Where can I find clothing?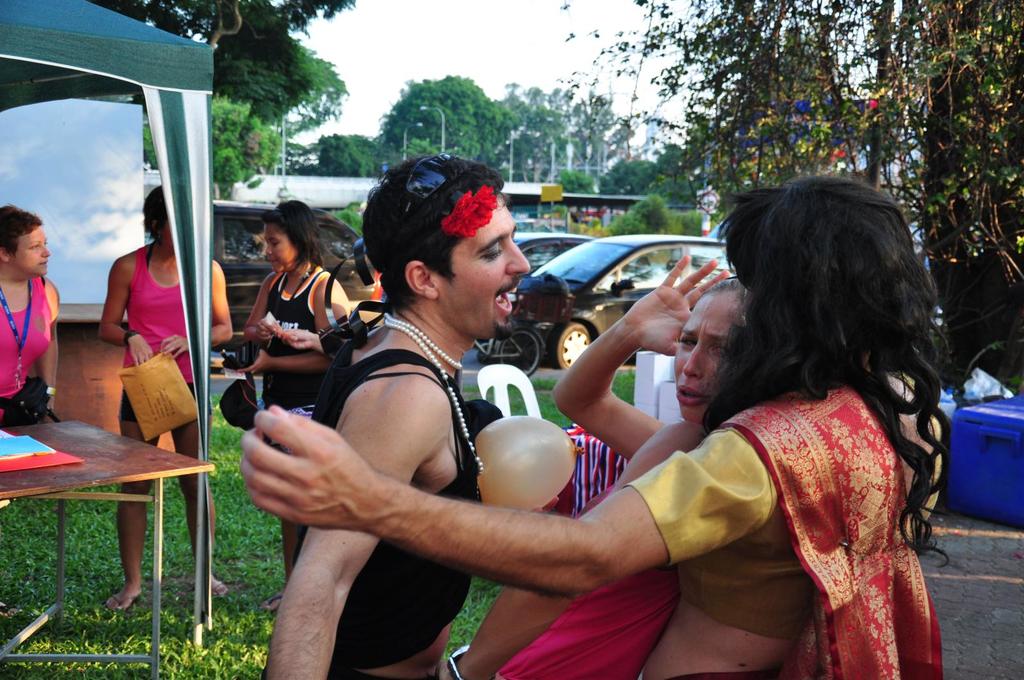
You can find it at 0 267 65 441.
